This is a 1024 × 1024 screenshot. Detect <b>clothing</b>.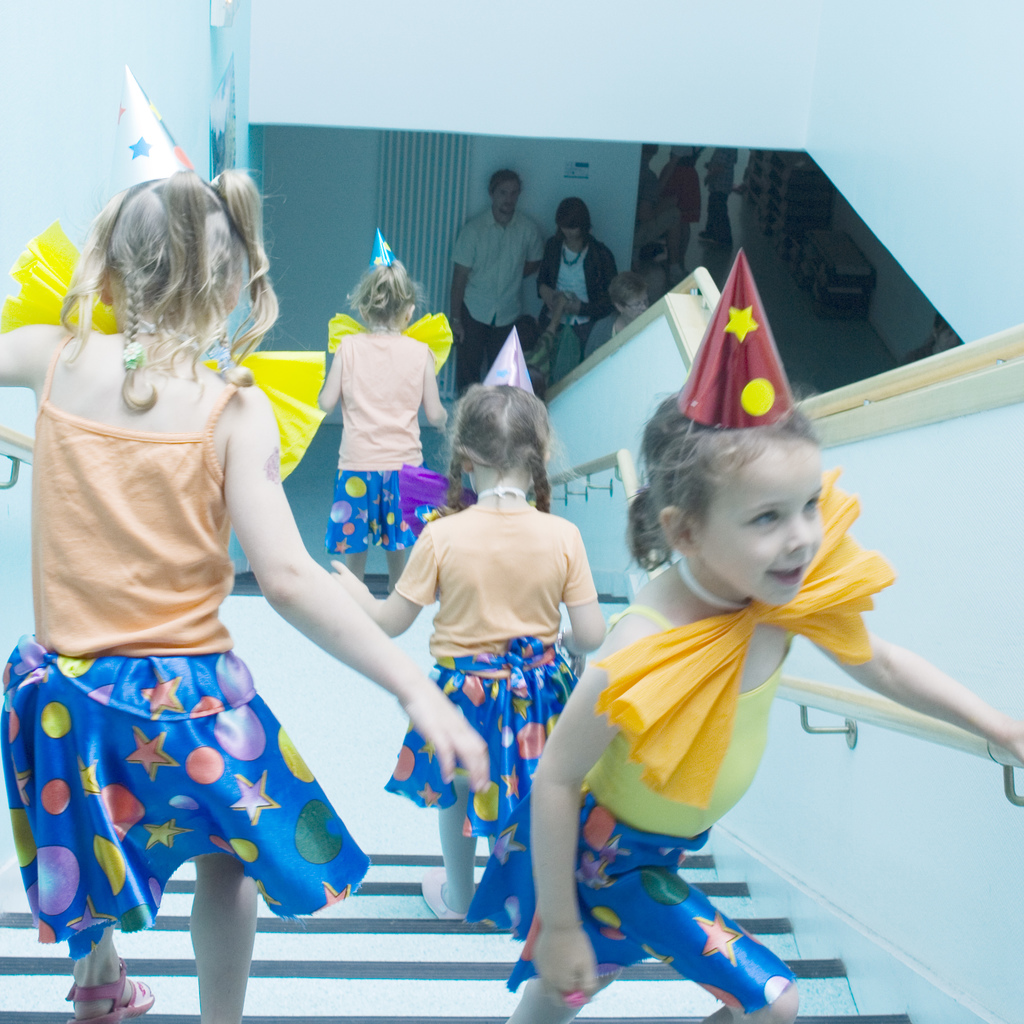
399/502/602/807.
